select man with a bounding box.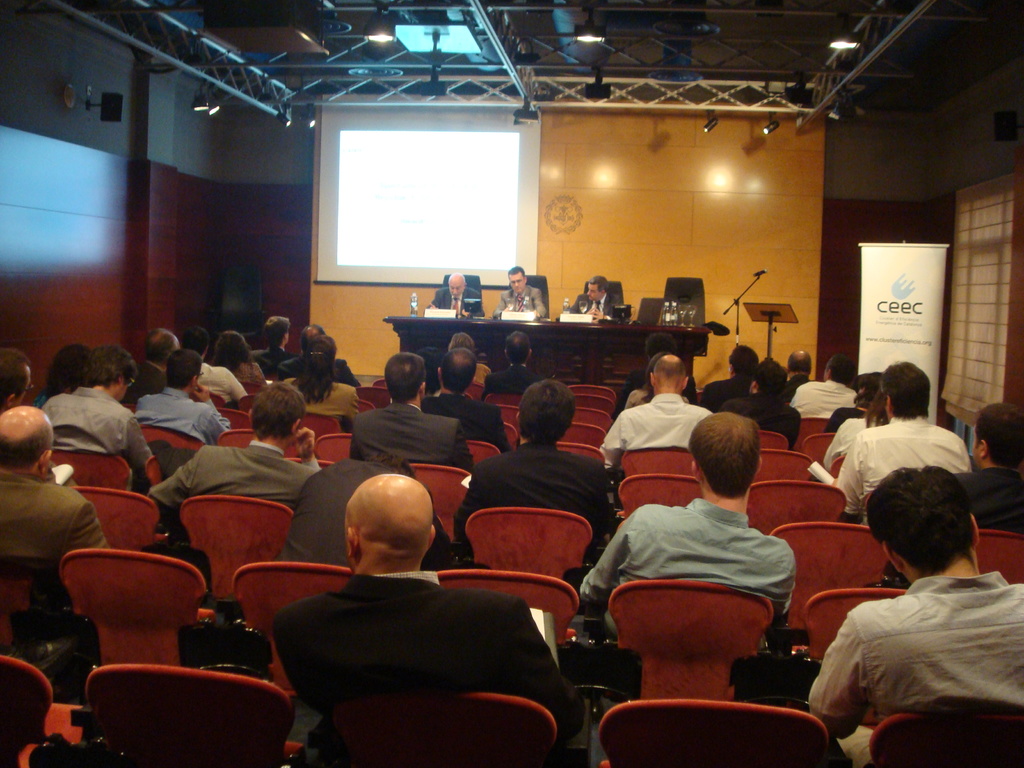
703, 337, 764, 406.
